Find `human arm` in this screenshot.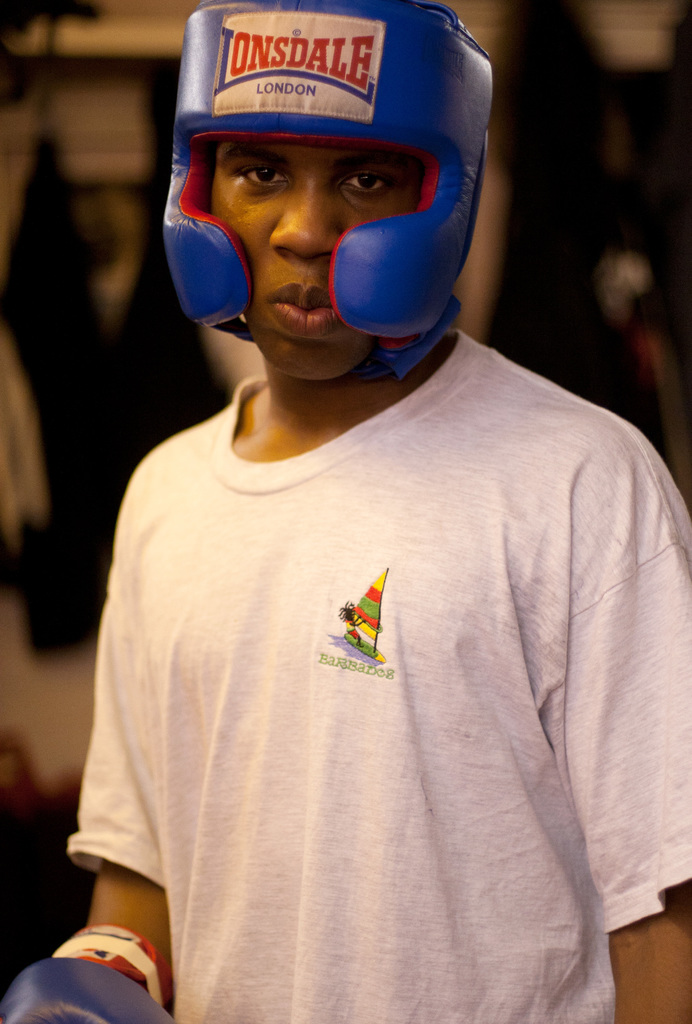
The bounding box for `human arm` is Rect(611, 452, 691, 1014).
